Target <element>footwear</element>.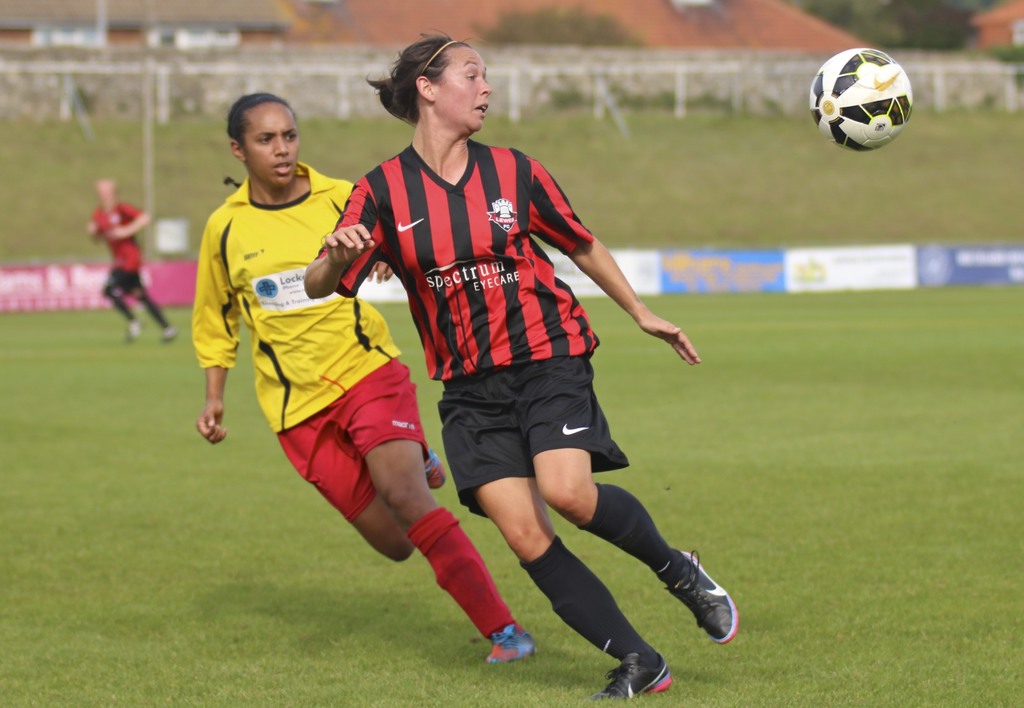
Target region: 482:624:537:666.
